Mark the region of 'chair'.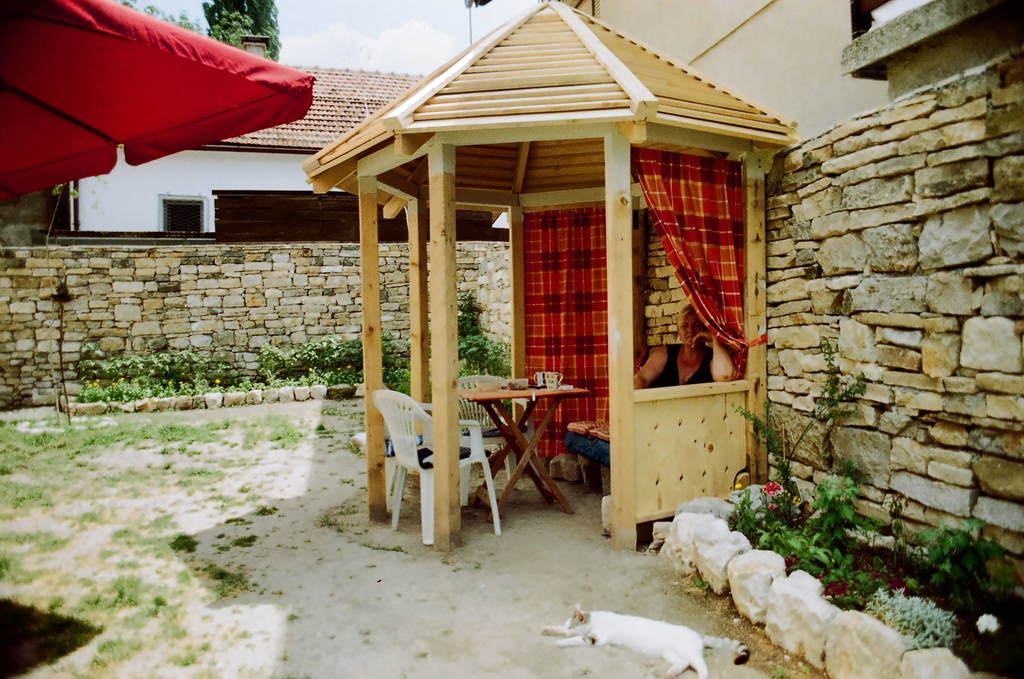
Region: {"x1": 371, "y1": 387, "x2": 502, "y2": 544}.
